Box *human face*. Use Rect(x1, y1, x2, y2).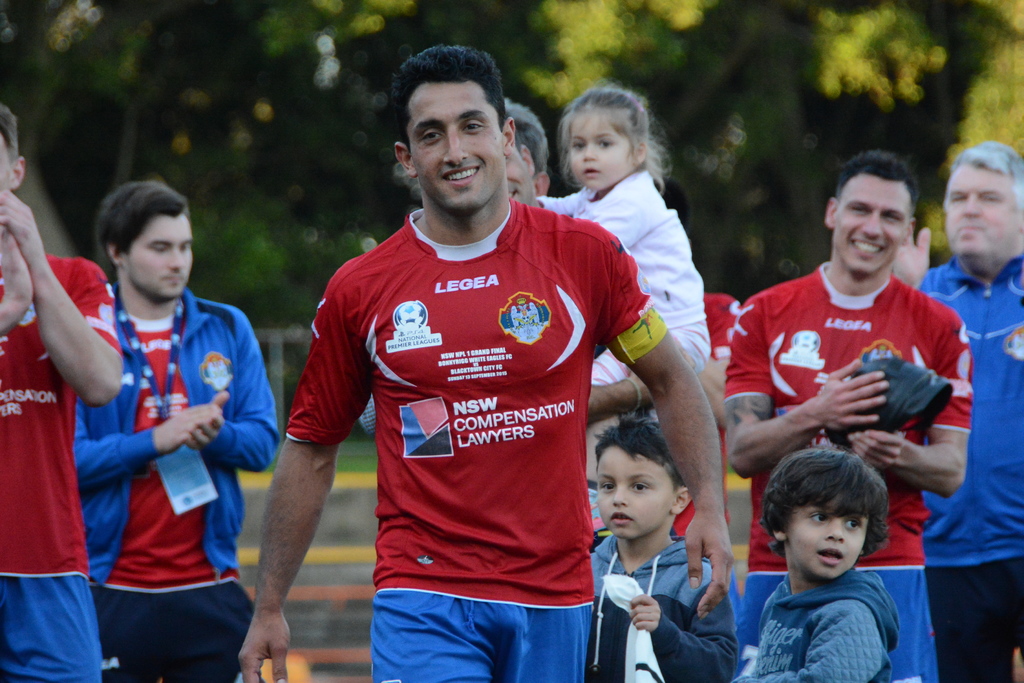
Rect(596, 447, 682, 537).
